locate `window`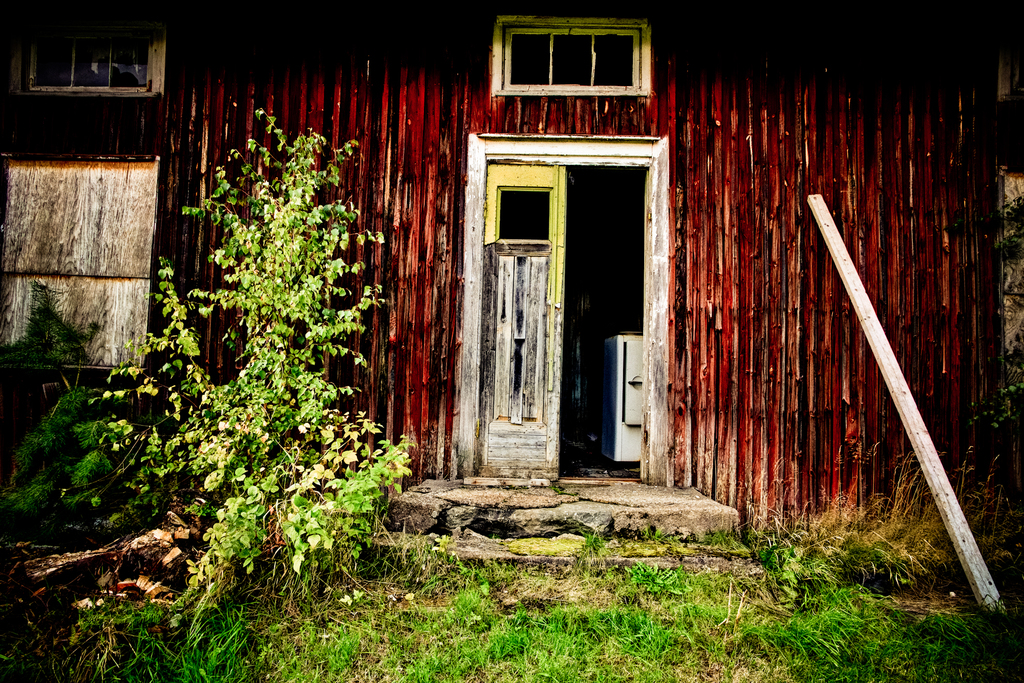
select_region(22, 16, 161, 108)
